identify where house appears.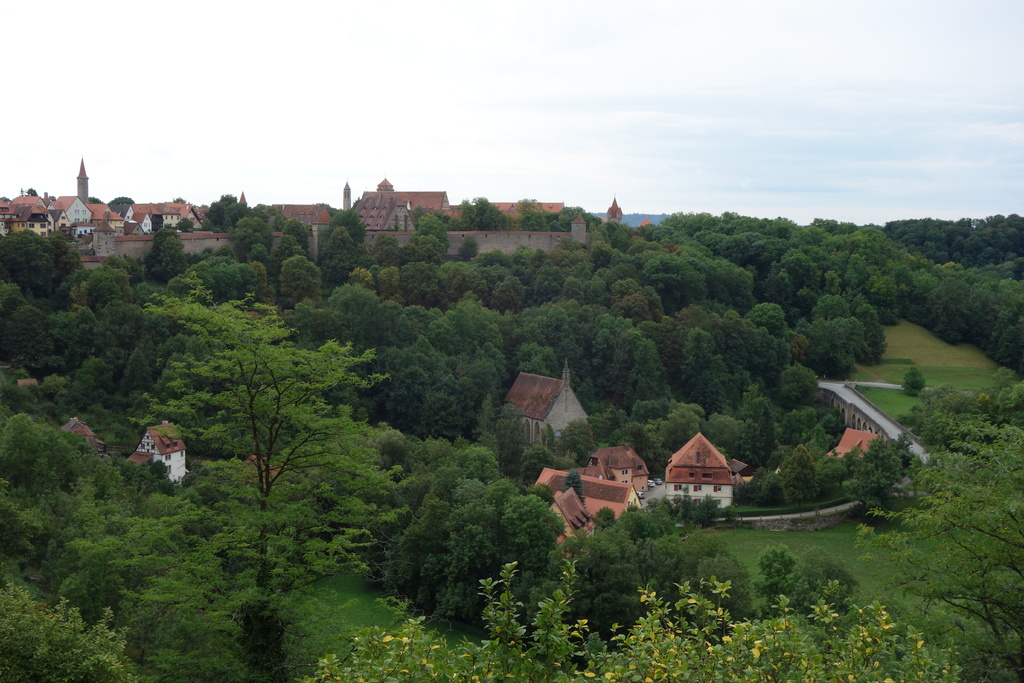
Appears at 61,415,110,456.
